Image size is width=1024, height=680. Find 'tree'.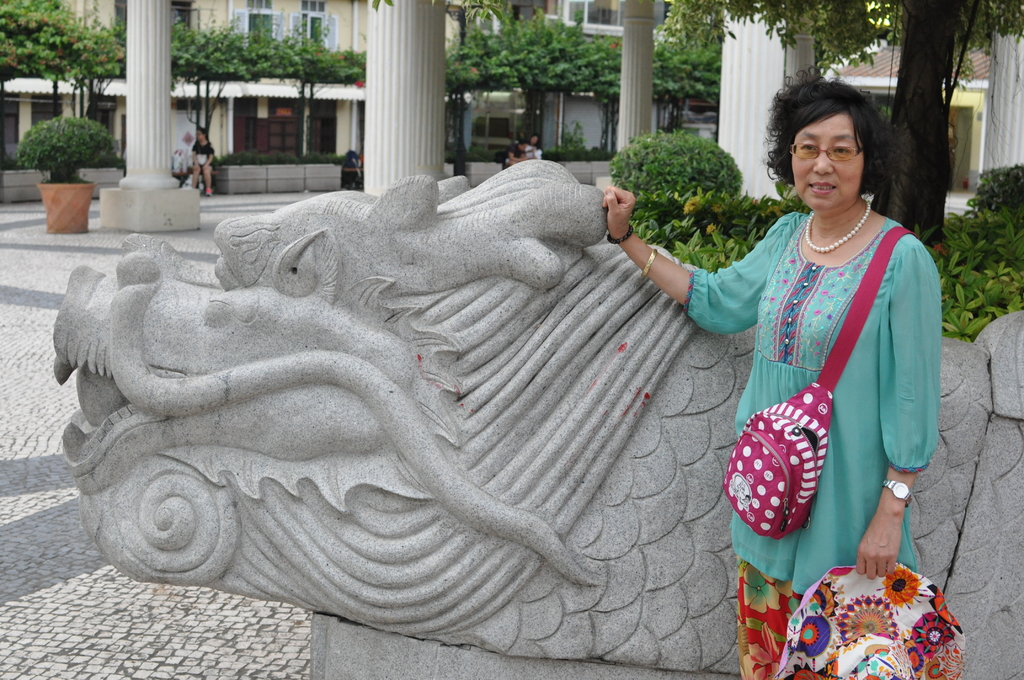
657/0/1023/253.
